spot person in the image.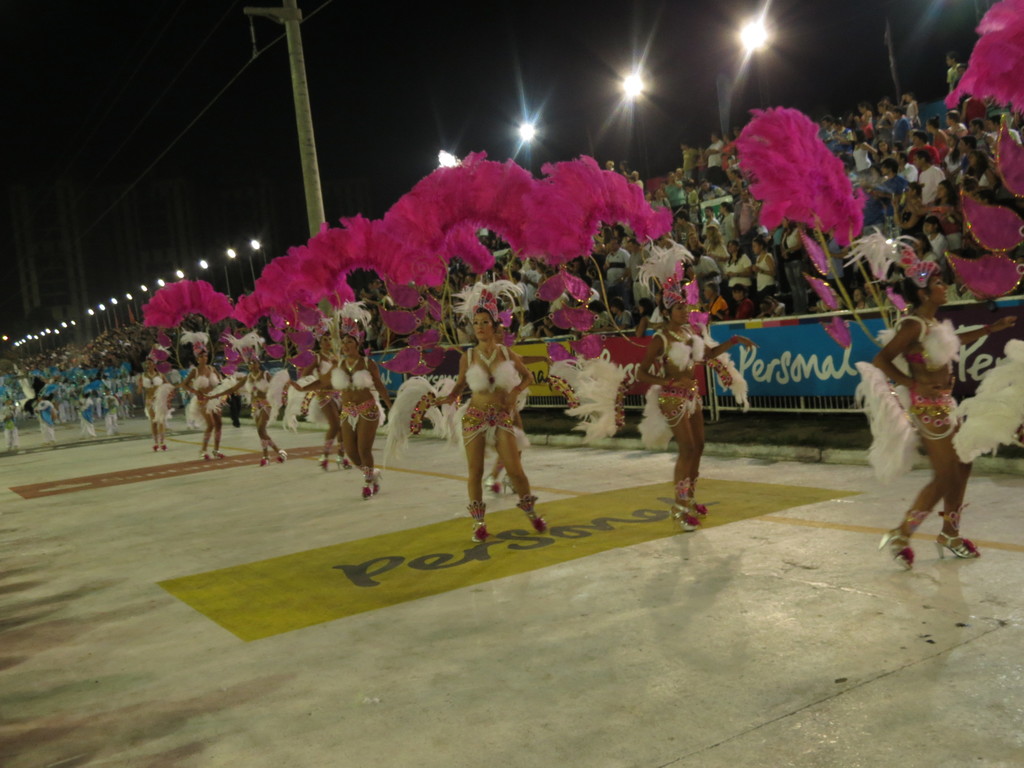
person found at <bbox>207, 362, 282, 465</bbox>.
